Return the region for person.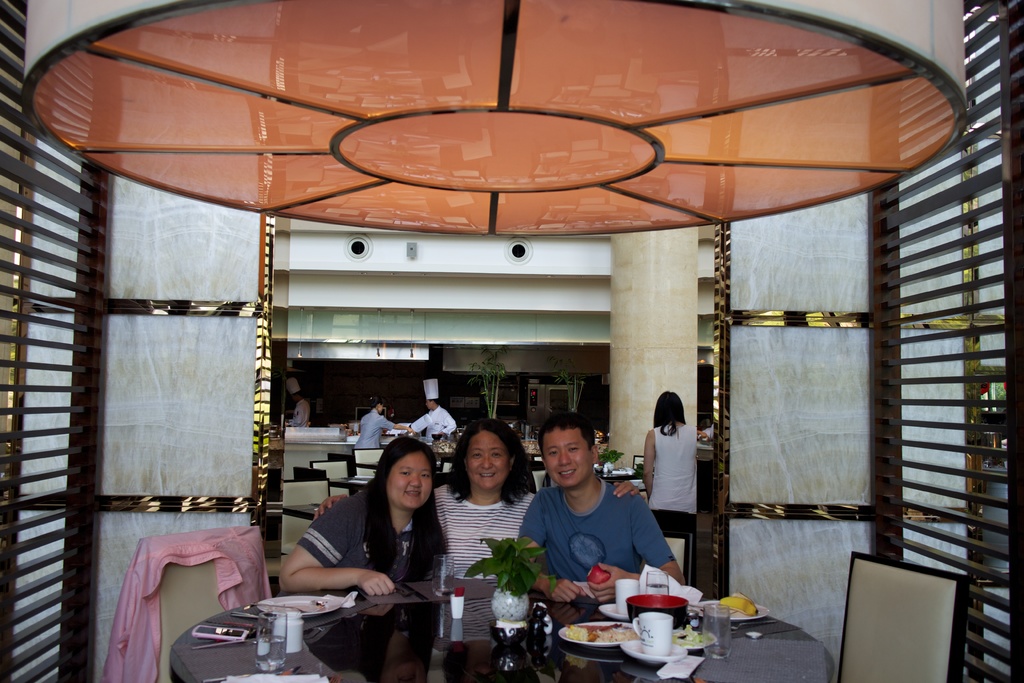
x1=352 y1=402 x2=415 y2=452.
